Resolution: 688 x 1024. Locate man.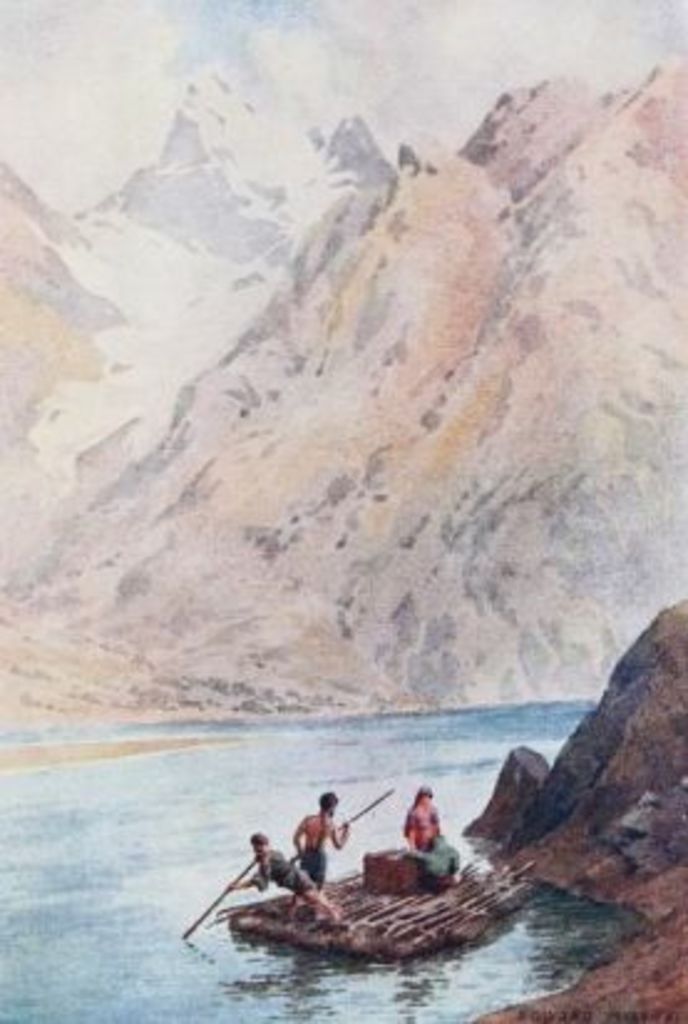
(left=276, top=788, right=350, bottom=925).
